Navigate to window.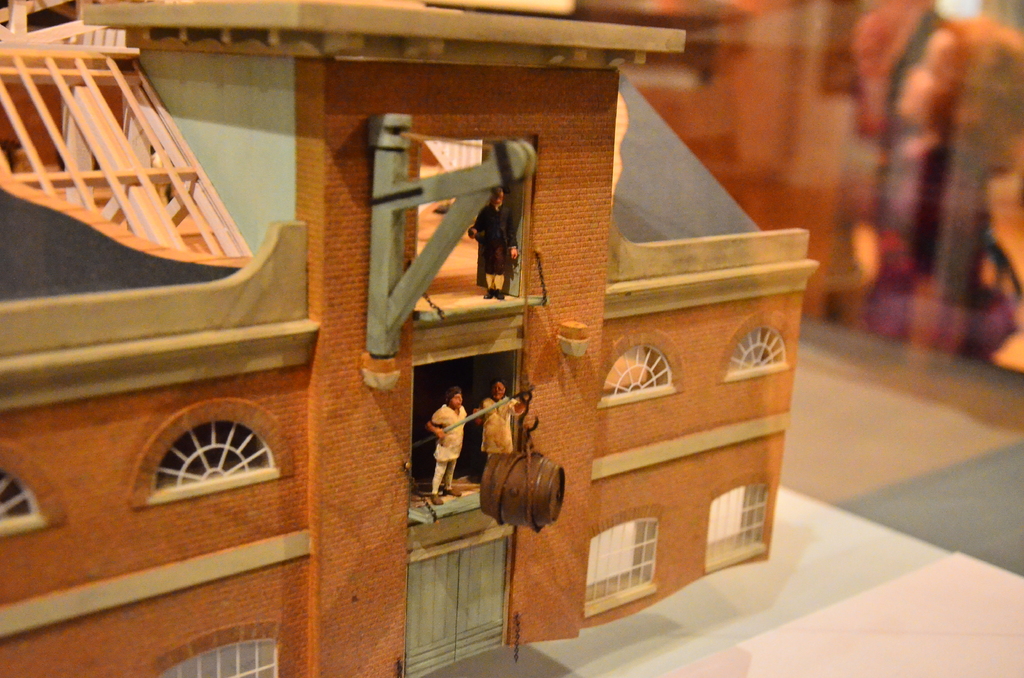
Navigation target: [708,479,774,575].
